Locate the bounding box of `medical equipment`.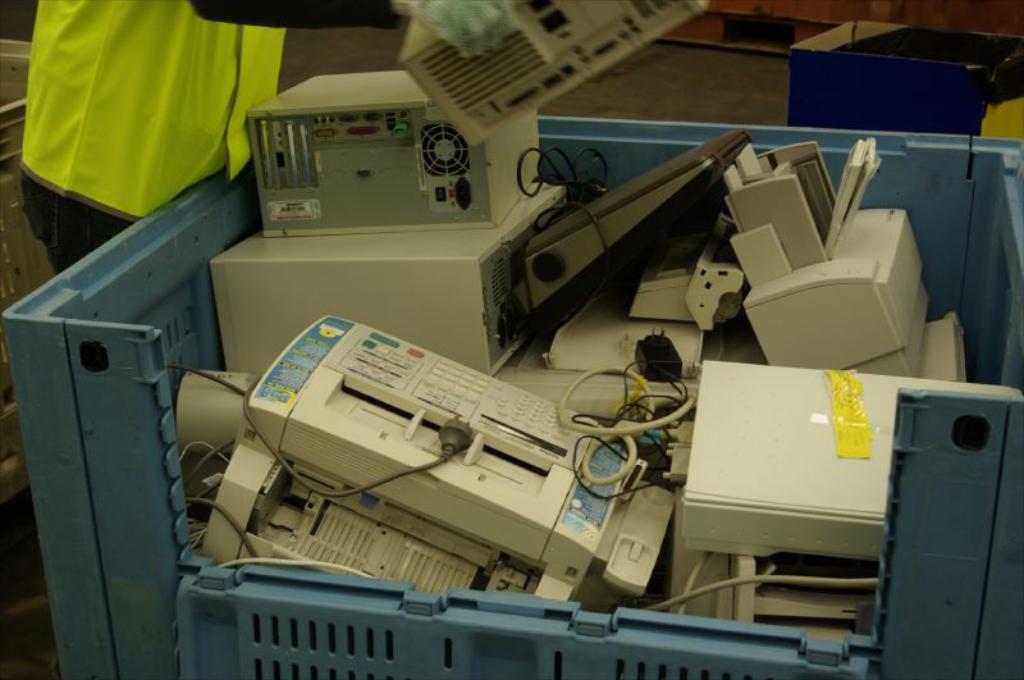
Bounding box: (200, 315, 675, 601).
